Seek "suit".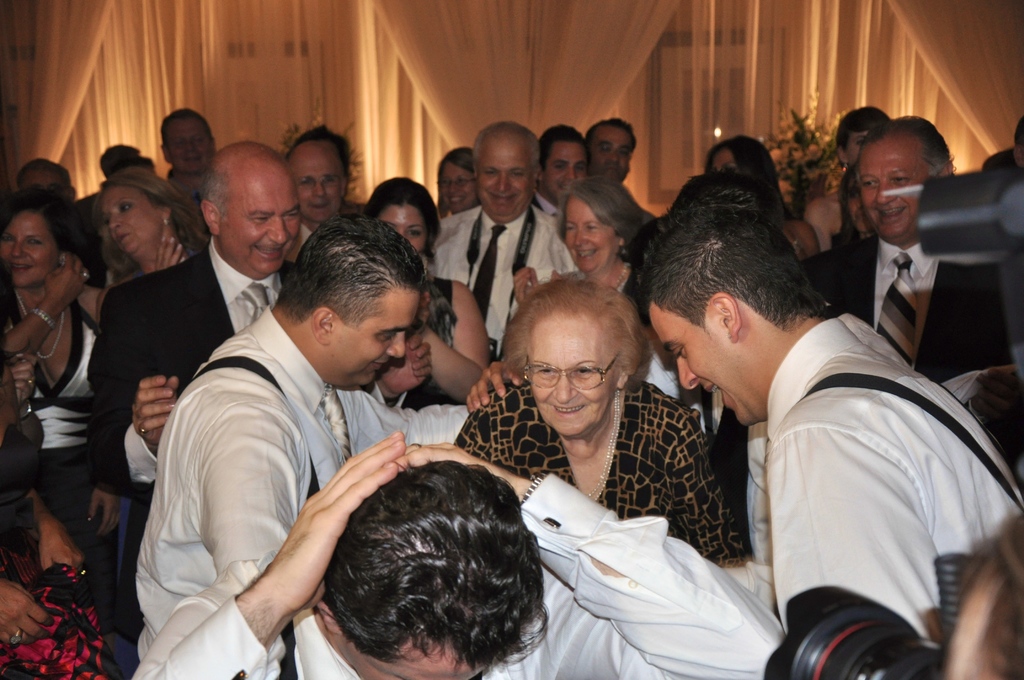
x1=81 y1=246 x2=317 y2=515.
